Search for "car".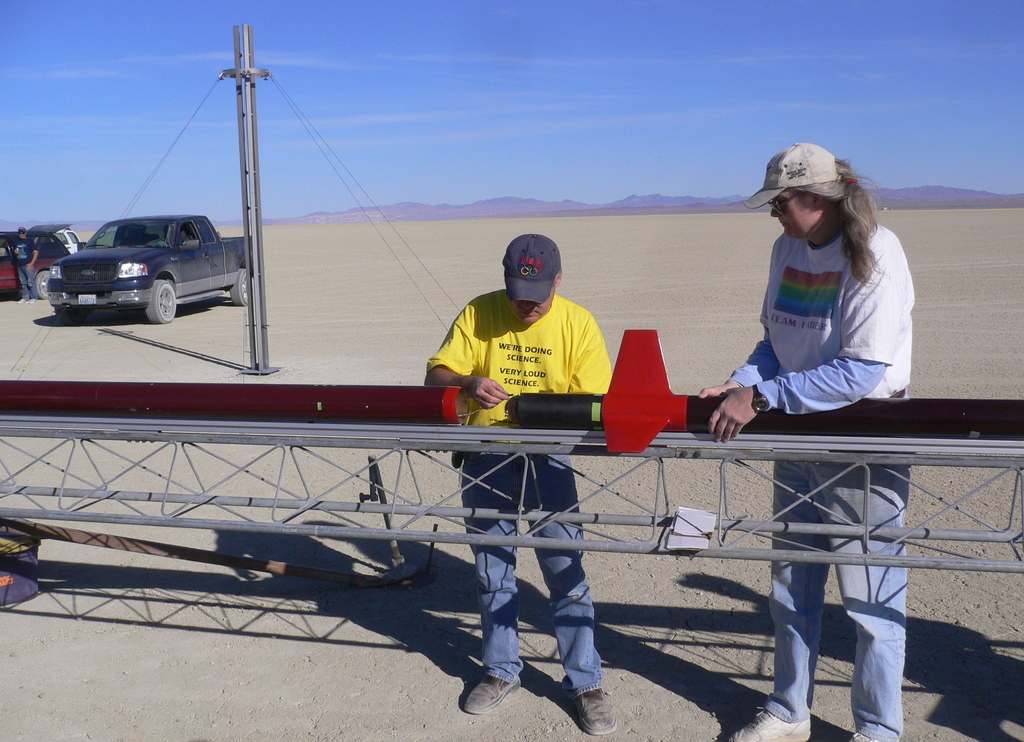
Found at rect(0, 220, 68, 300).
